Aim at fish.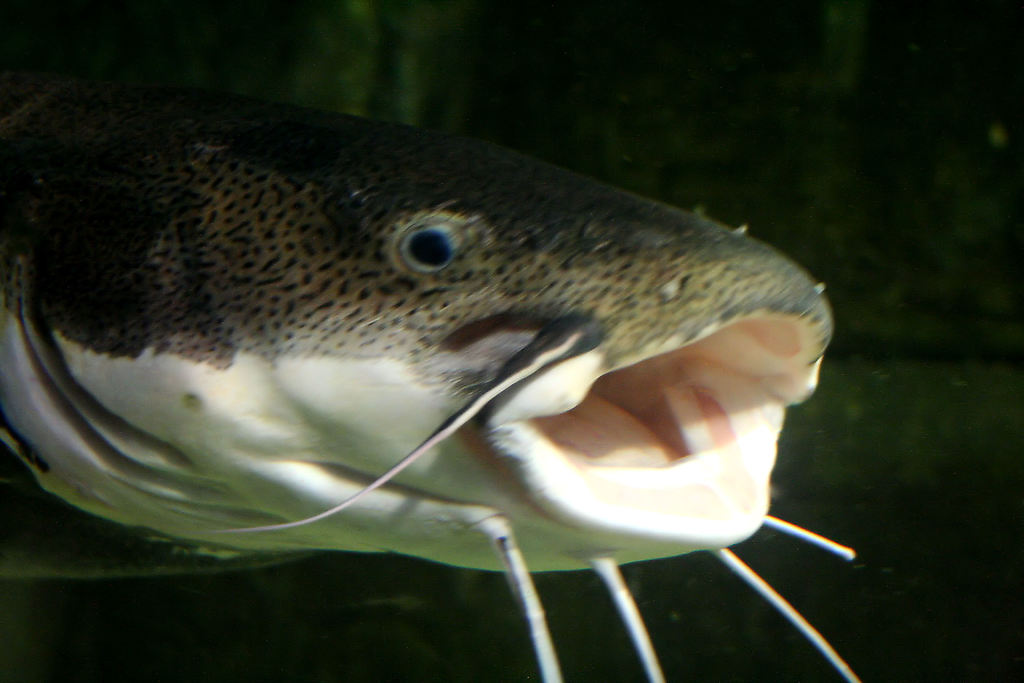
Aimed at x1=11 y1=111 x2=868 y2=595.
